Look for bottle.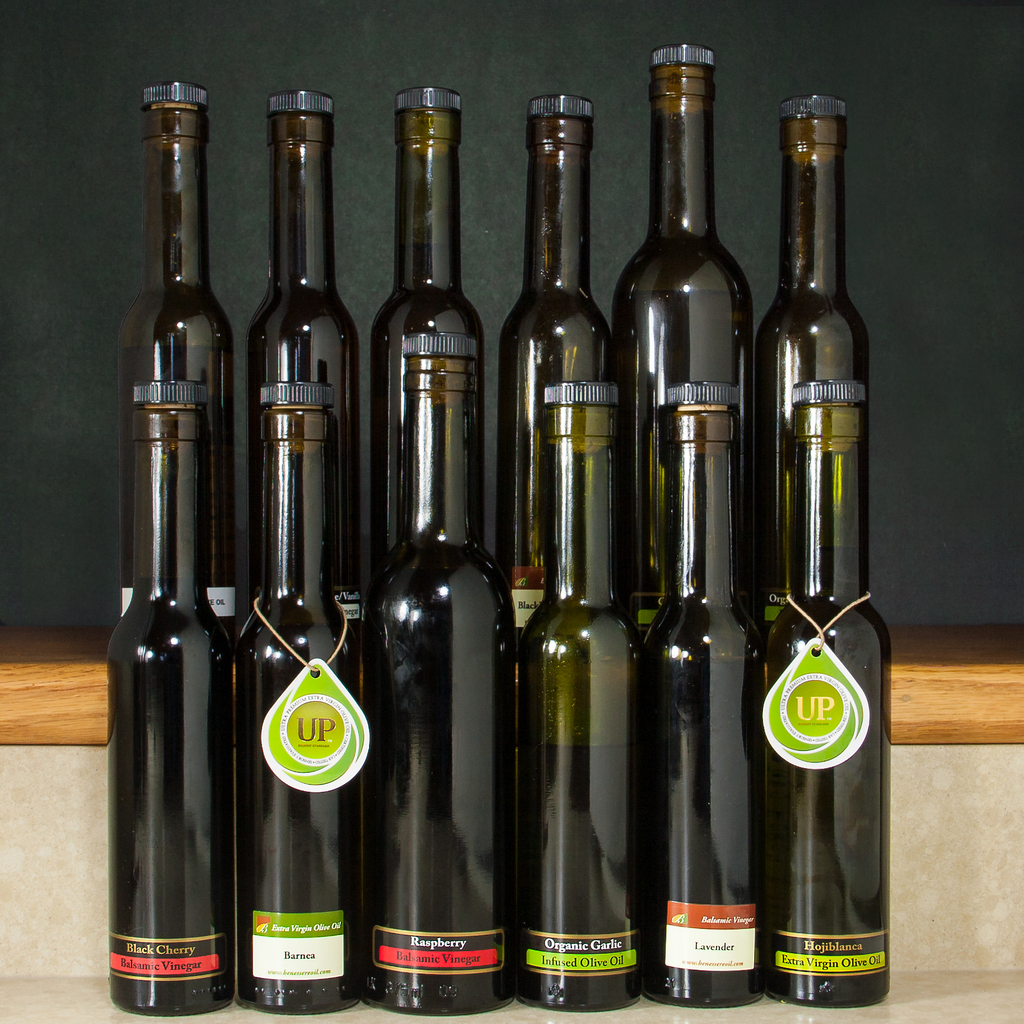
Found: (left=235, top=388, right=382, bottom=1009).
